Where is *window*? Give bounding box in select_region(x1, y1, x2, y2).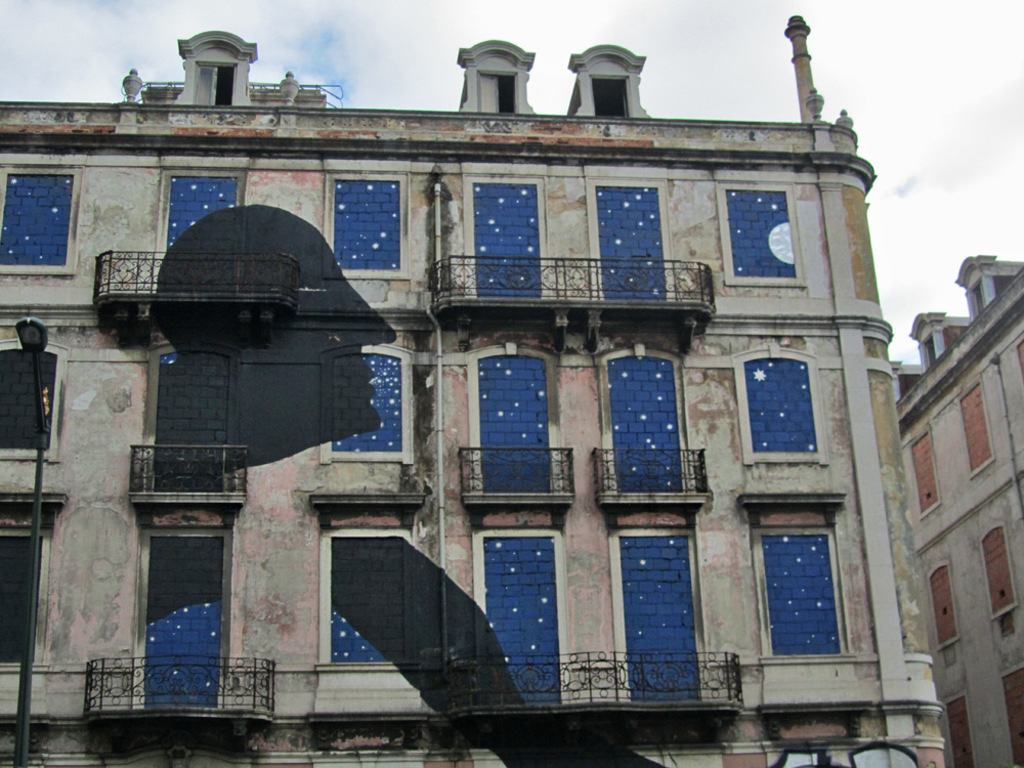
select_region(909, 432, 945, 516).
